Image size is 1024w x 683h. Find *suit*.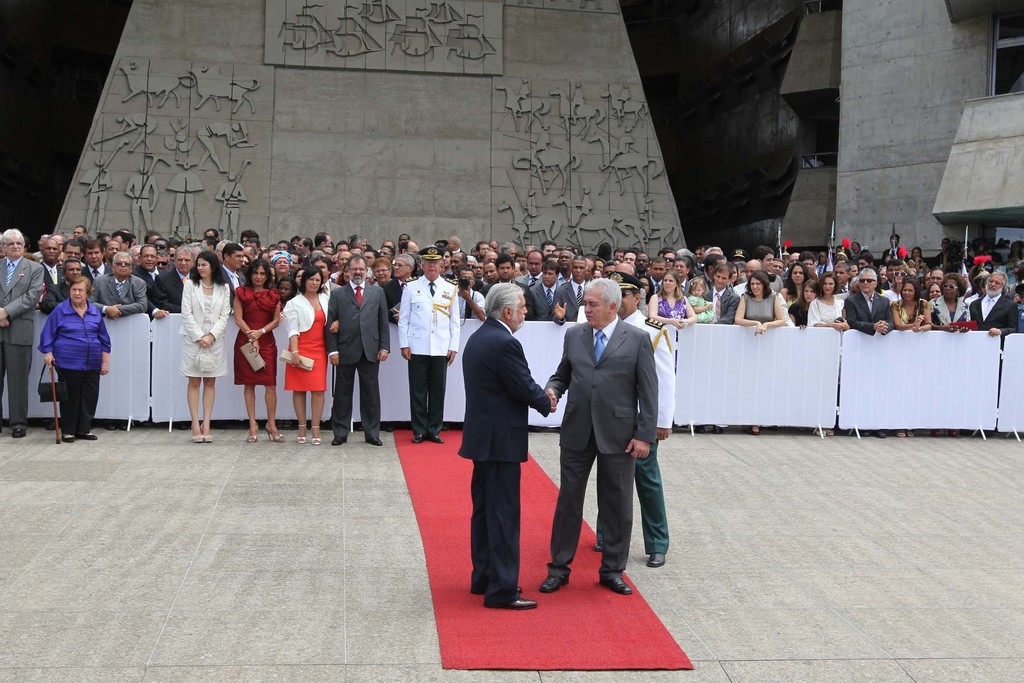
left=552, top=277, right=589, bottom=327.
